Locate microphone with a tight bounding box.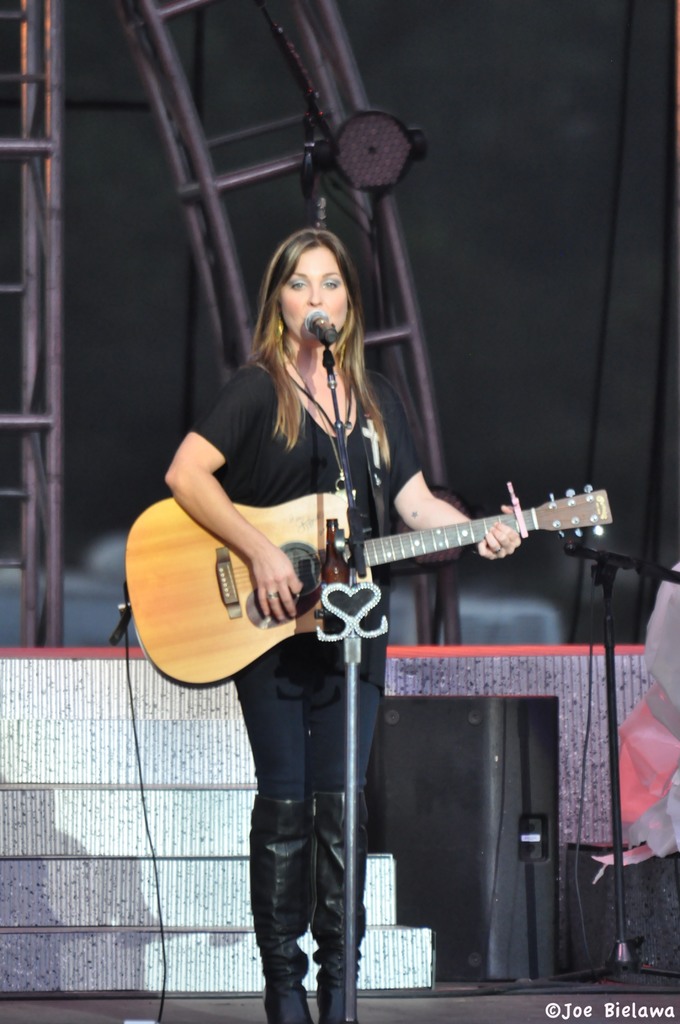
{"x1": 297, "y1": 301, "x2": 343, "y2": 350}.
